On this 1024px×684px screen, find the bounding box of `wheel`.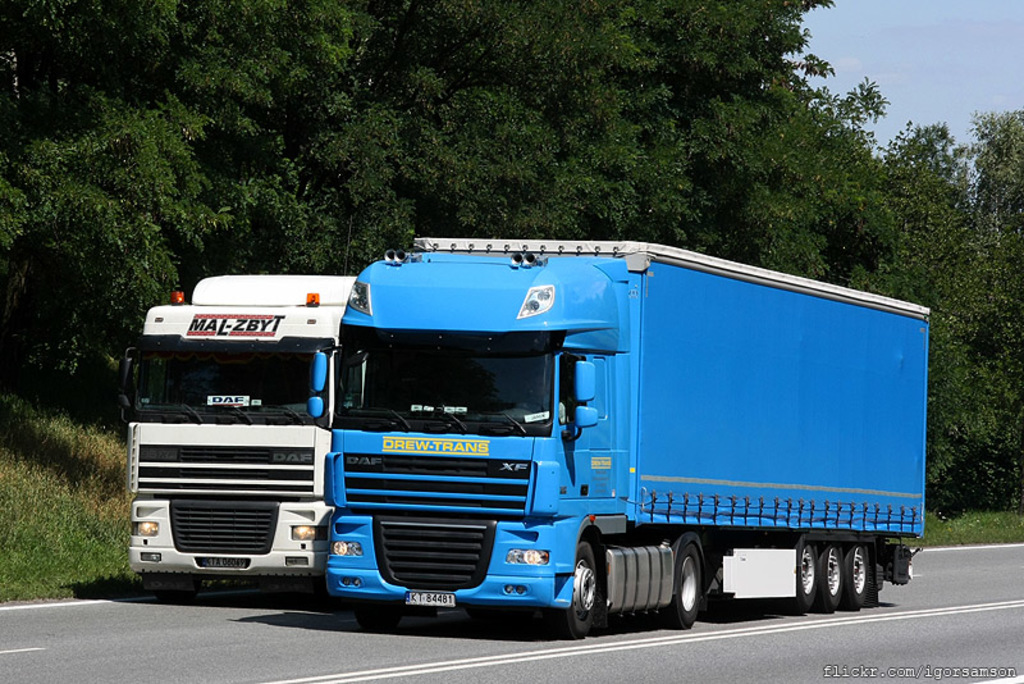
Bounding box: bbox=[463, 608, 502, 619].
